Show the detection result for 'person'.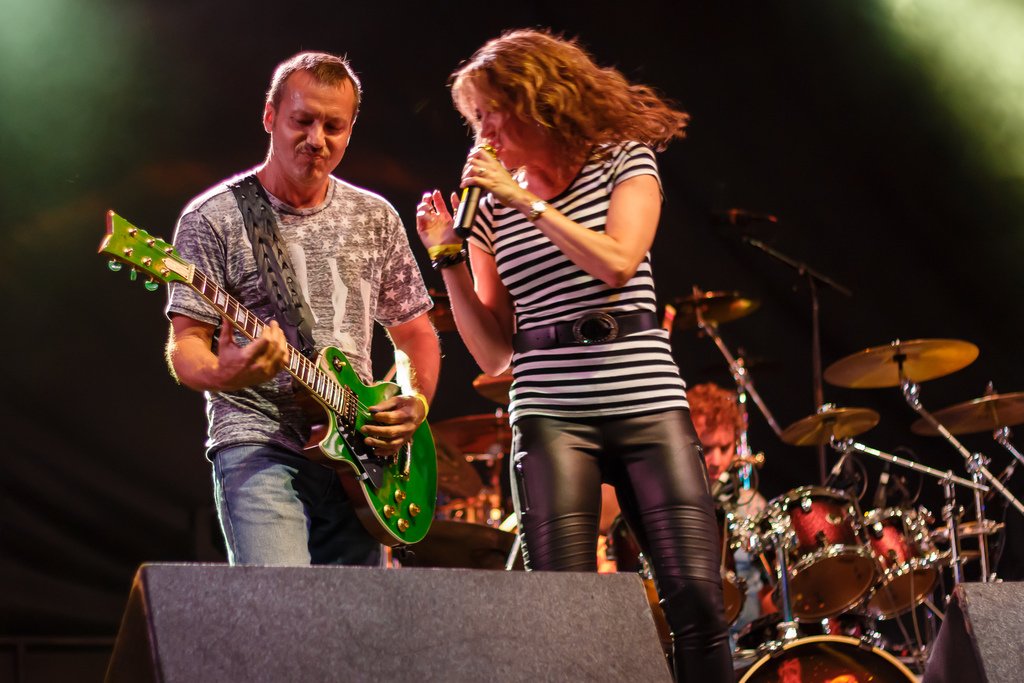
<bbox>598, 385, 753, 527</bbox>.
